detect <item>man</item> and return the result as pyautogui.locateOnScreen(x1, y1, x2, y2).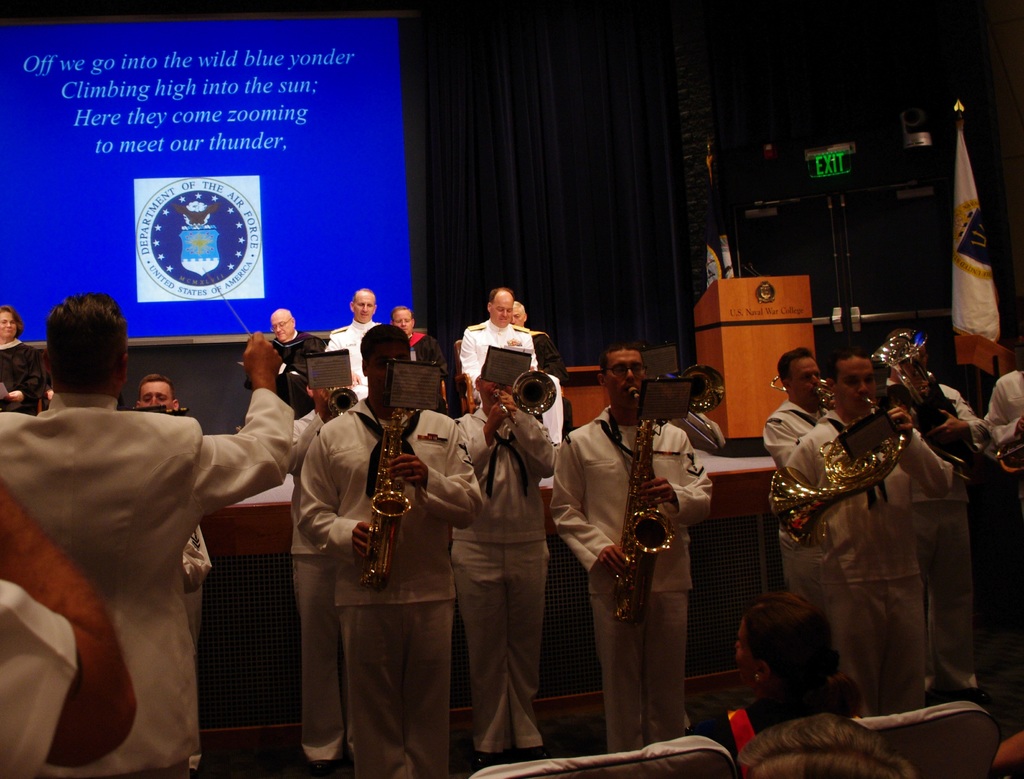
pyautogui.locateOnScreen(0, 291, 300, 778).
